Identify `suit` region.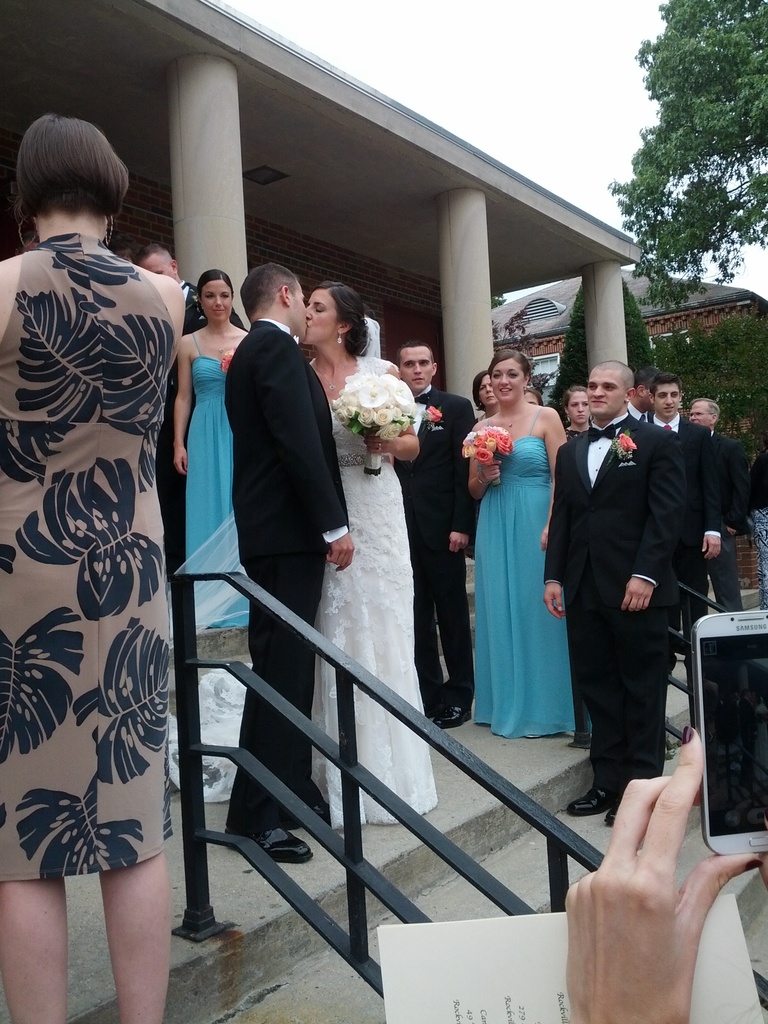
Region: region(221, 320, 349, 827).
